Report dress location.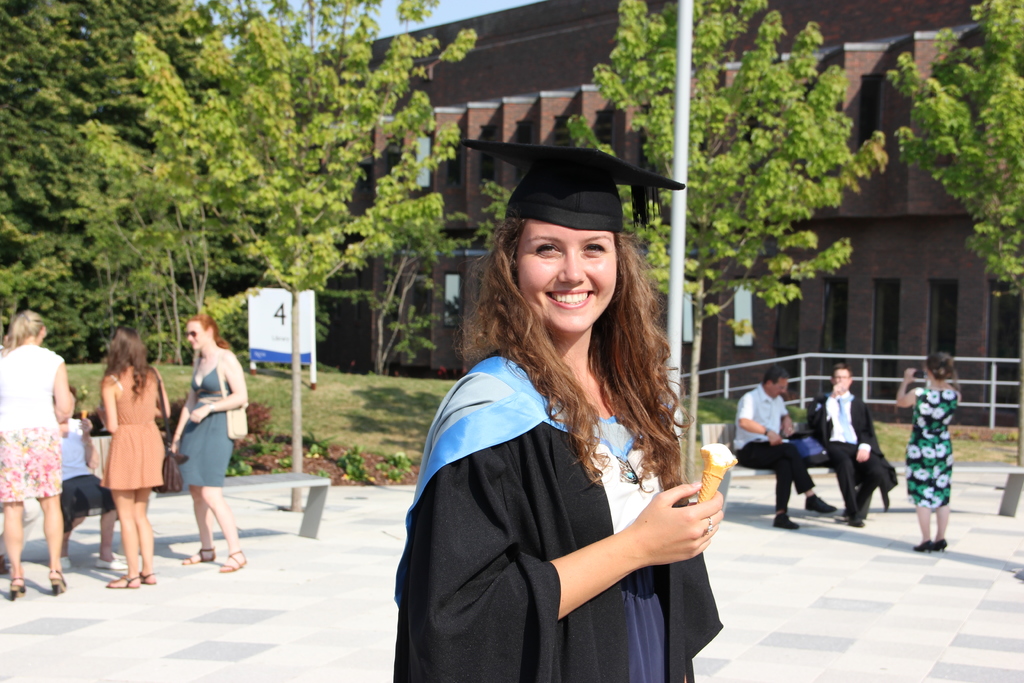
Report: bbox=(172, 353, 235, 489).
